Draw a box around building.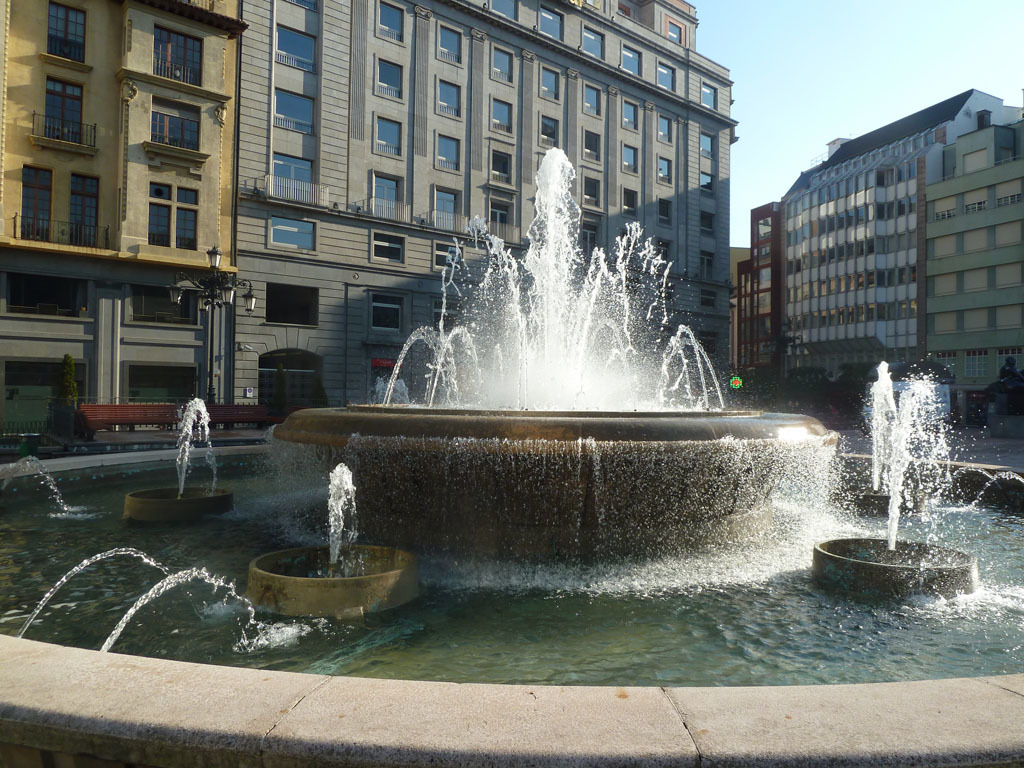
232:0:735:387.
